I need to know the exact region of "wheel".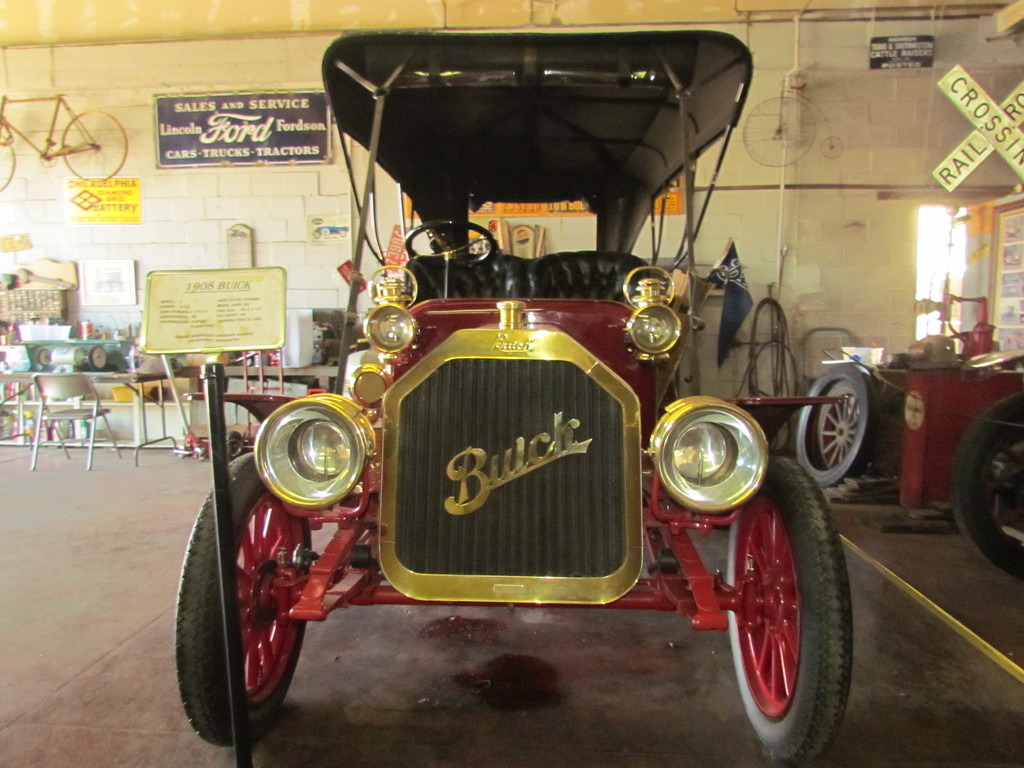
Region: locate(950, 392, 1023, 575).
